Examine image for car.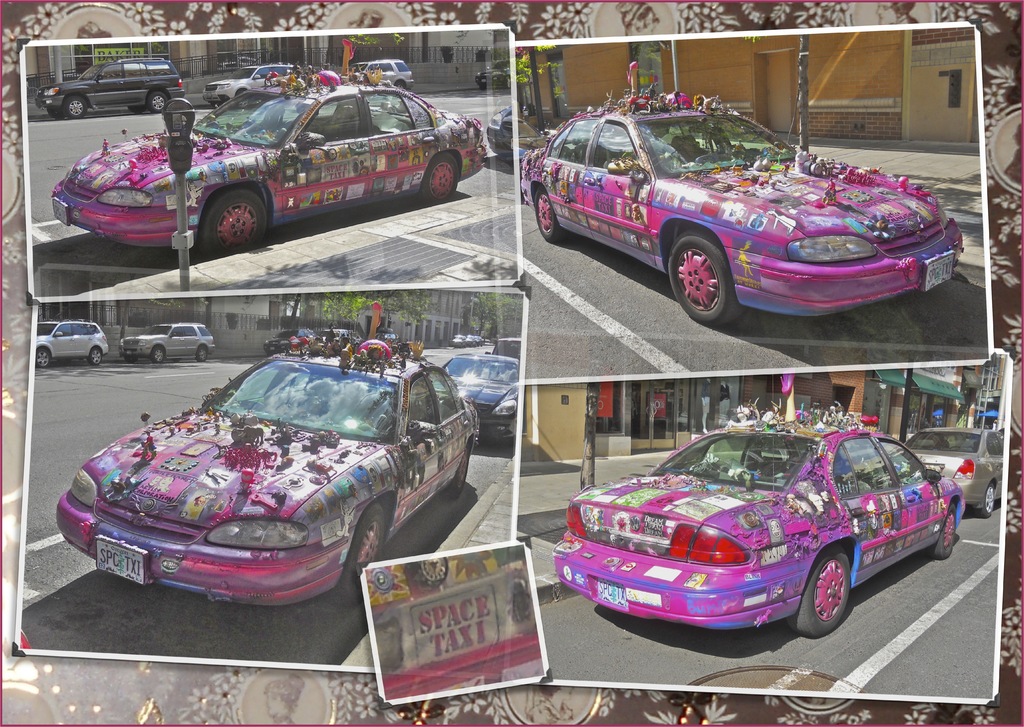
Examination result: x1=522, y1=63, x2=965, y2=327.
